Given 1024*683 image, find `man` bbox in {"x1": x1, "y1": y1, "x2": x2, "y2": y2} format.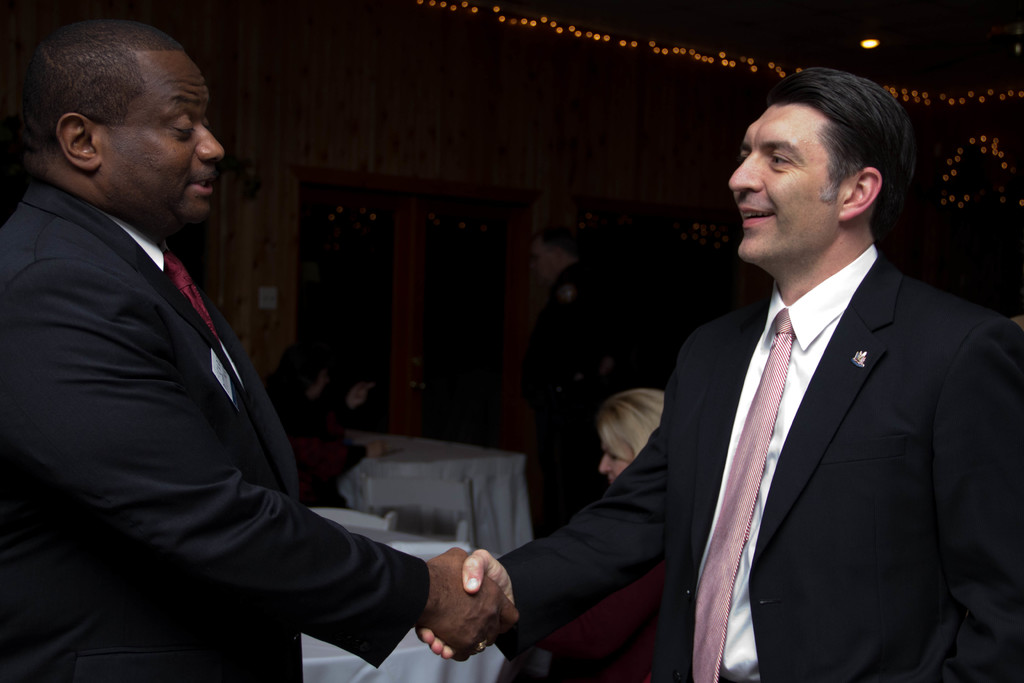
{"x1": 0, "y1": 12, "x2": 525, "y2": 682}.
